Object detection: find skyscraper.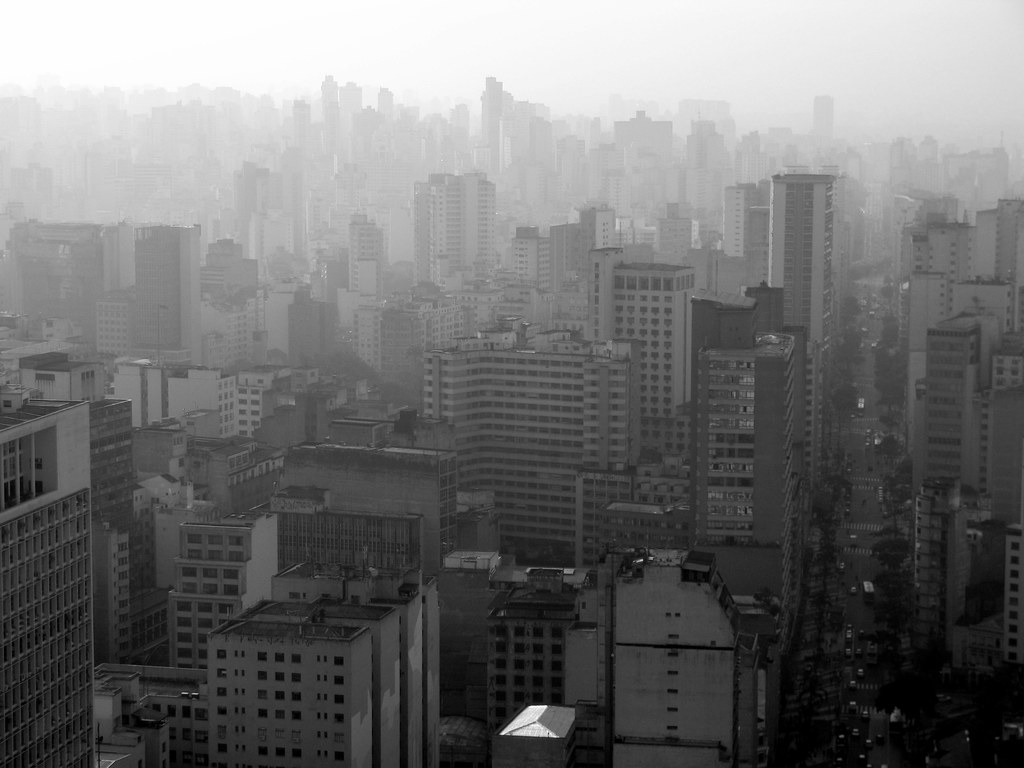
[761,177,840,496].
